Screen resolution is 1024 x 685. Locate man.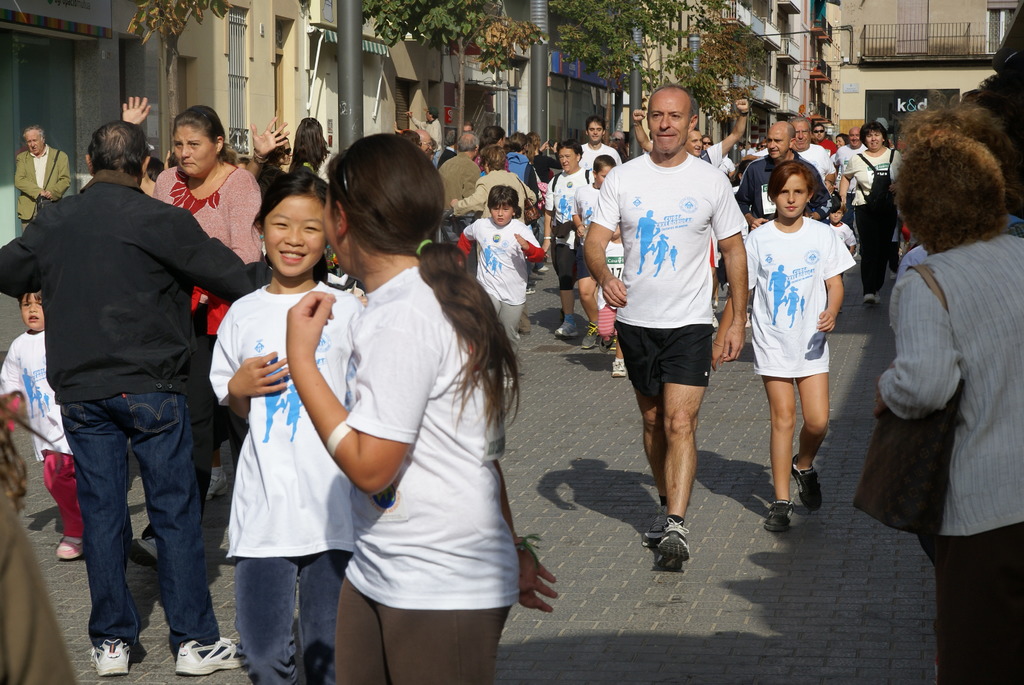
745 113 836 209.
